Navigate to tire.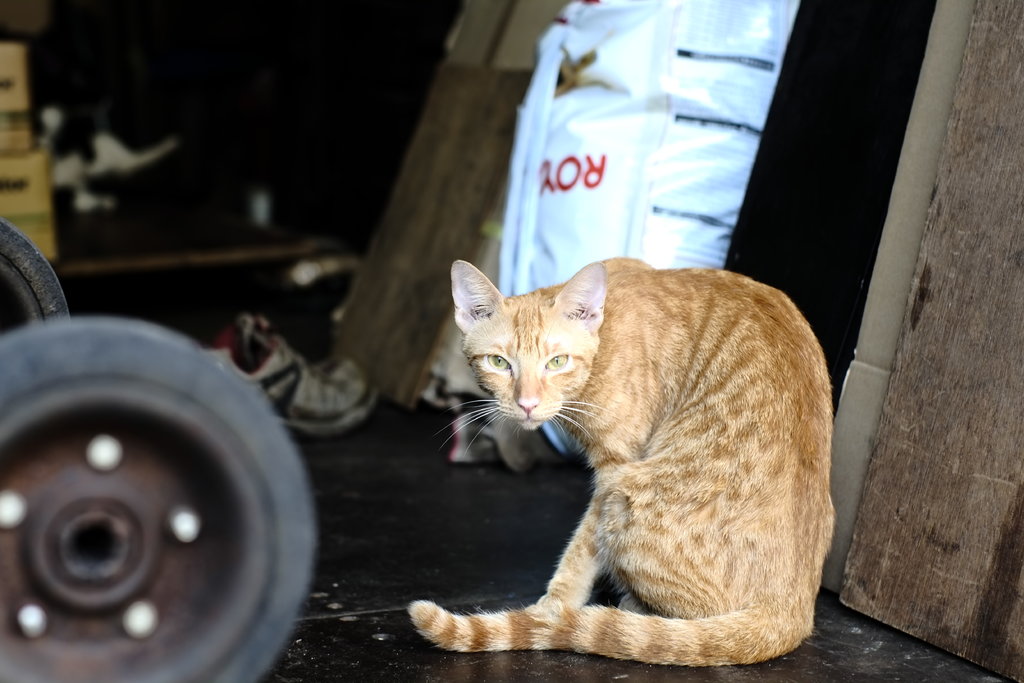
Navigation target: bbox(37, 312, 355, 650).
